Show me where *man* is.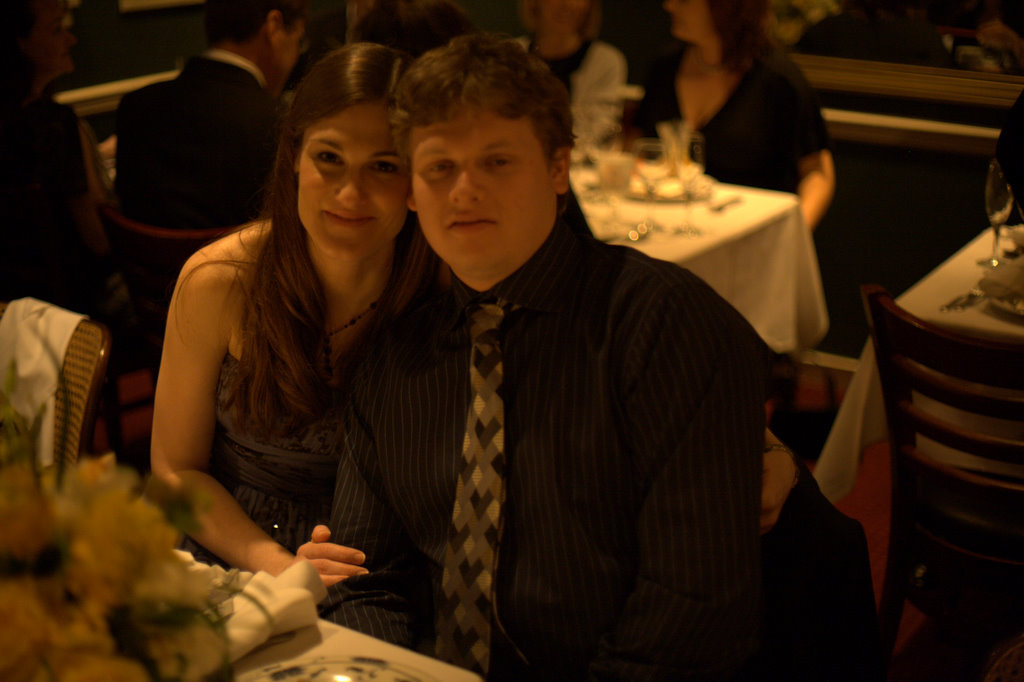
*man* is at crop(112, 0, 300, 234).
